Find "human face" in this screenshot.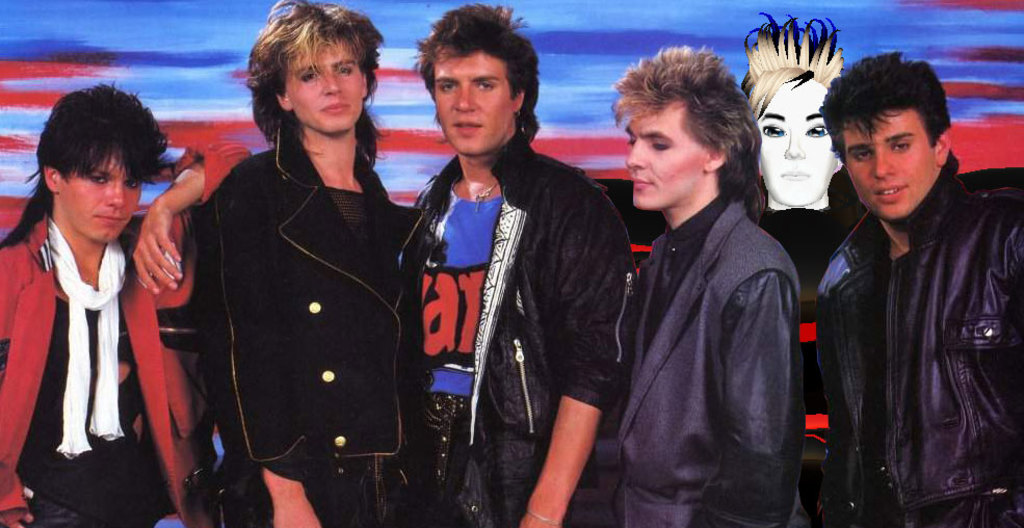
The bounding box for "human face" is select_region(438, 46, 510, 154).
